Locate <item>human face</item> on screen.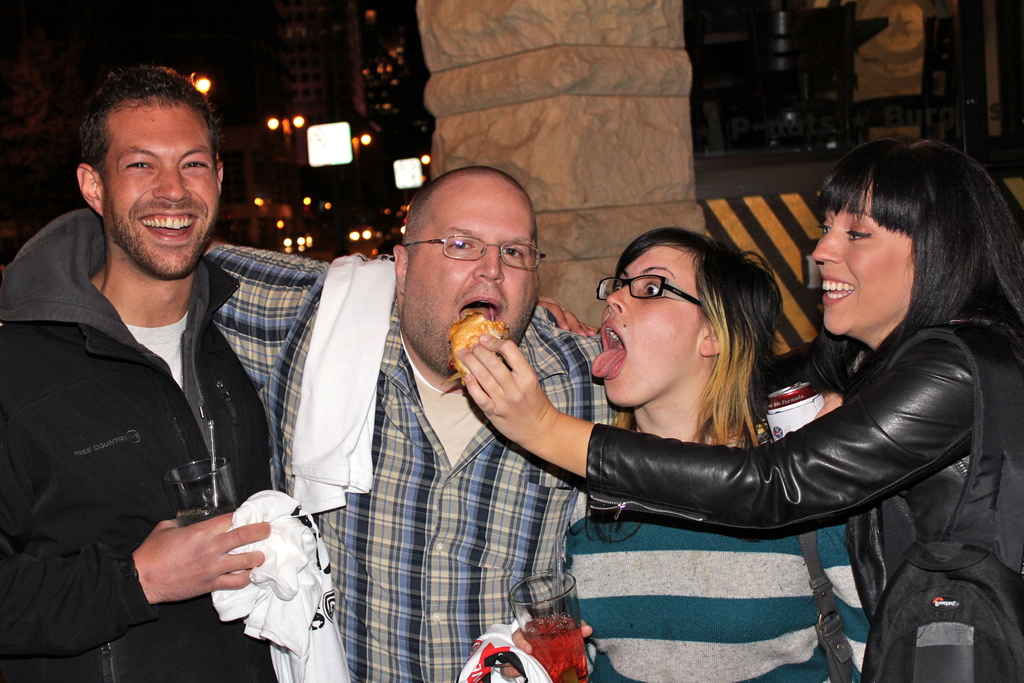
On screen at <box>806,177,915,335</box>.
